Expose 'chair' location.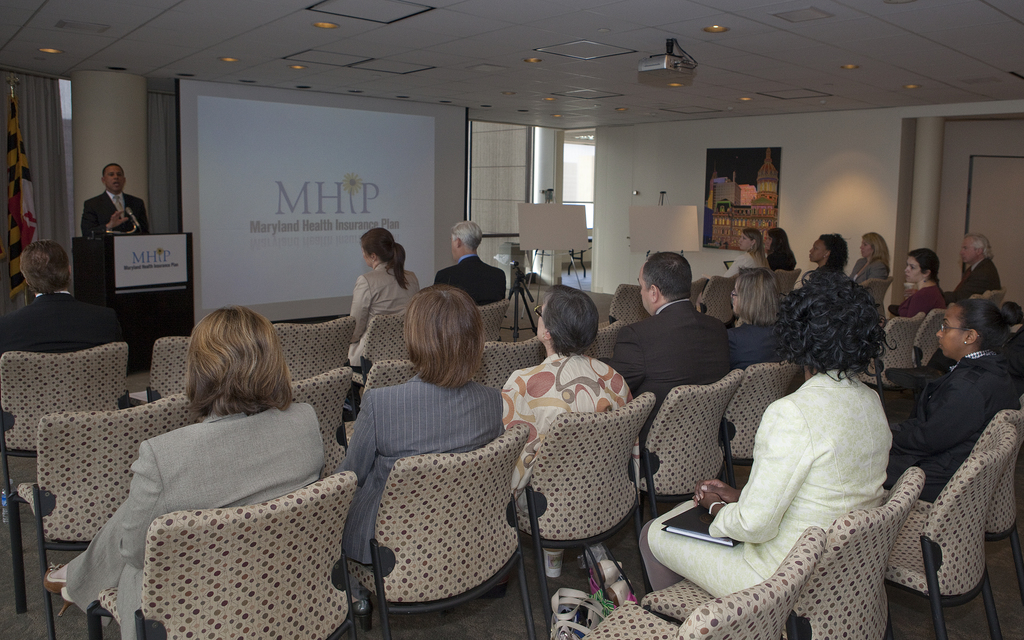
Exposed at detection(8, 392, 195, 639).
